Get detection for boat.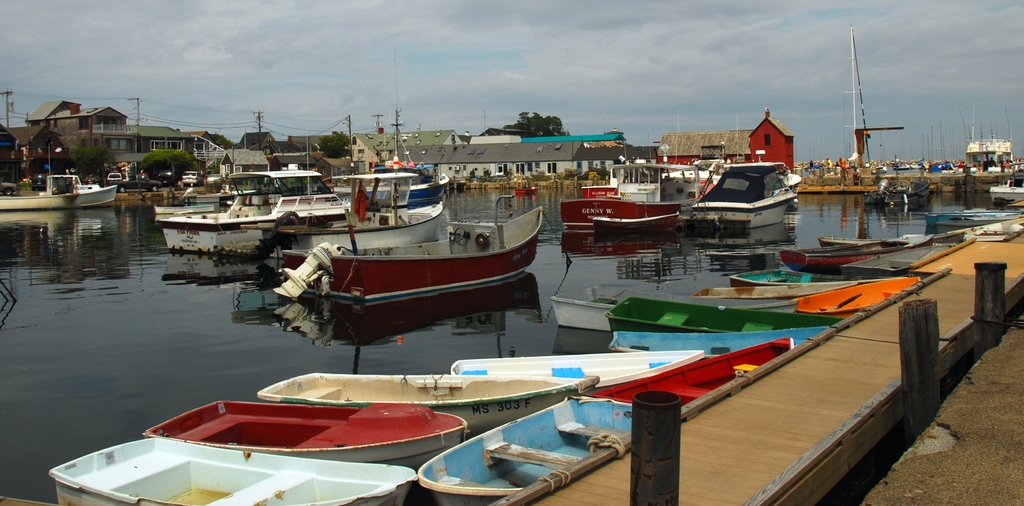
Detection: {"left": 257, "top": 375, "right": 602, "bottom": 445}.
